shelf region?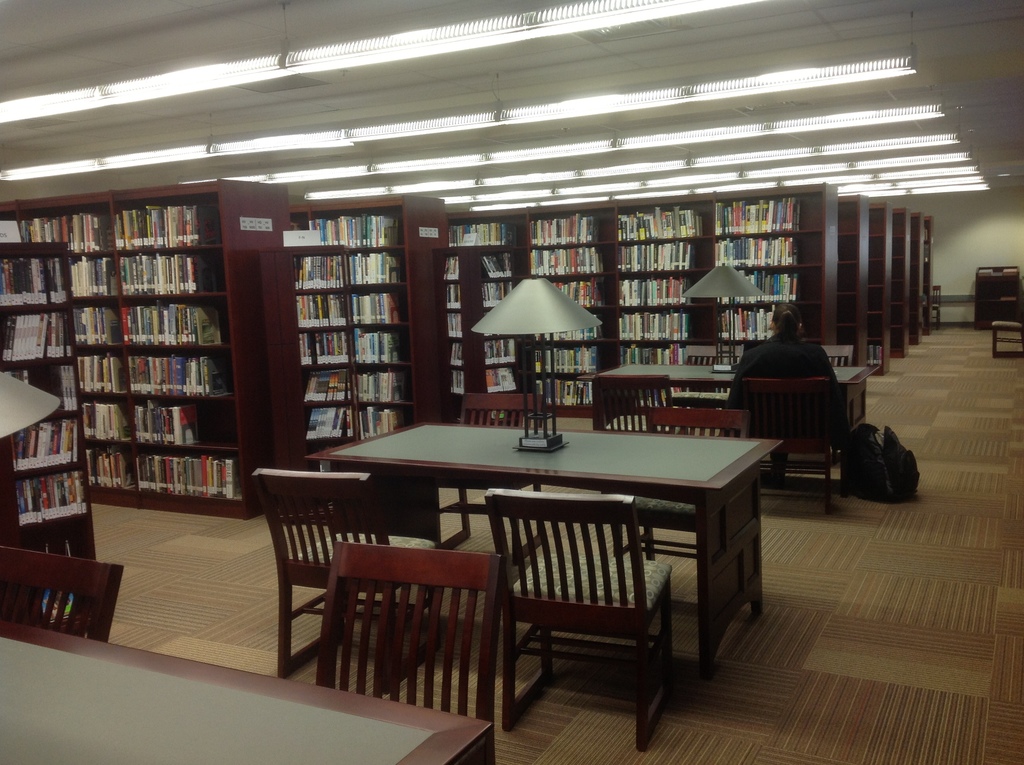
449:252:516:287
